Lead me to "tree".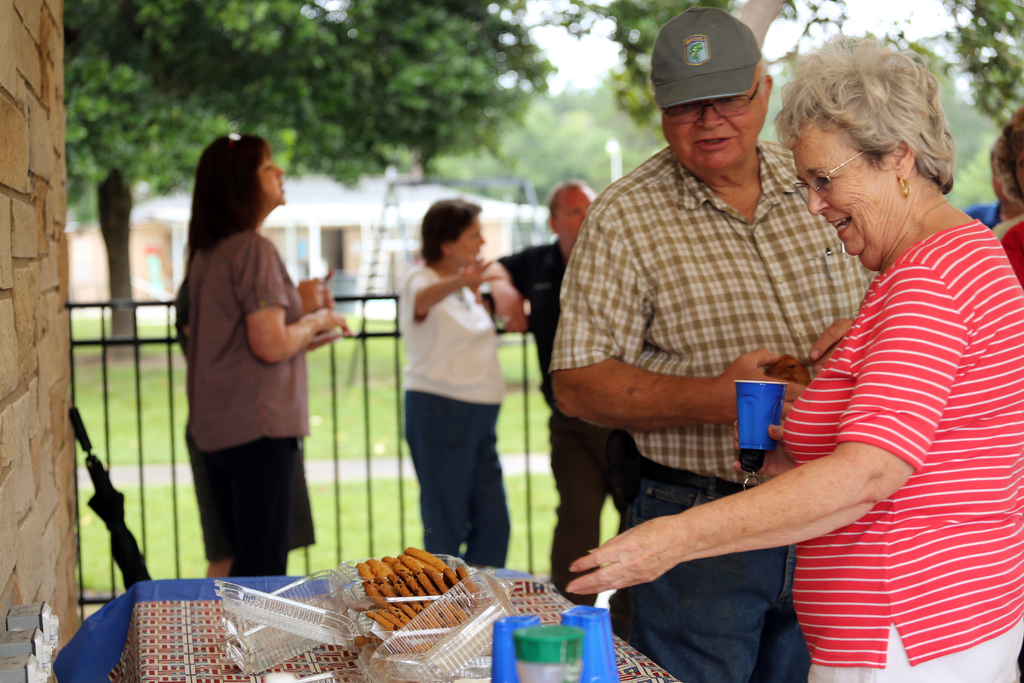
Lead to [left=62, top=3, right=546, bottom=359].
